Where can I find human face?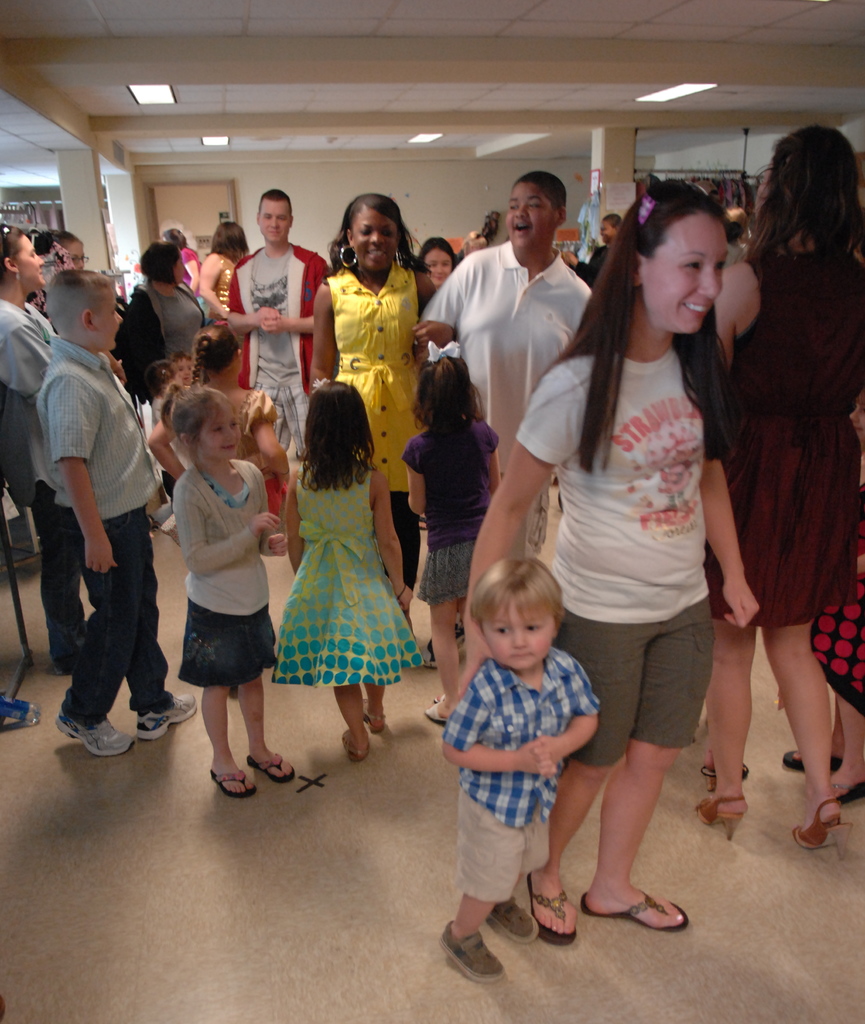
You can find it at x1=650, y1=214, x2=732, y2=337.
